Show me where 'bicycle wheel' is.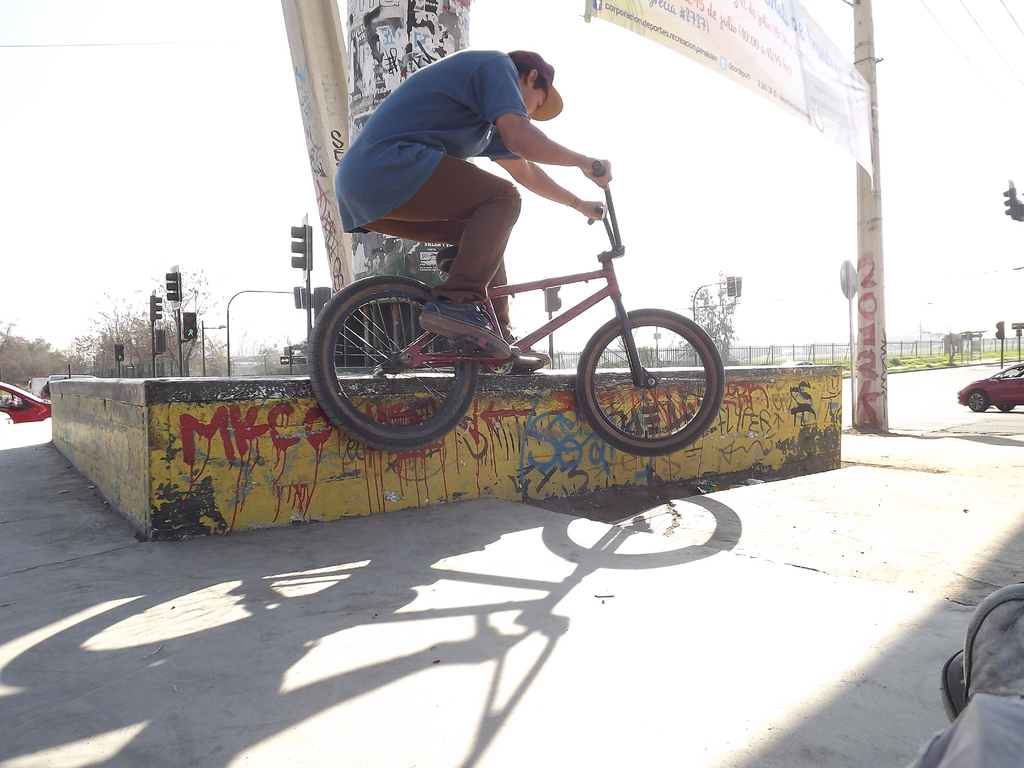
'bicycle wheel' is at box(305, 272, 477, 454).
